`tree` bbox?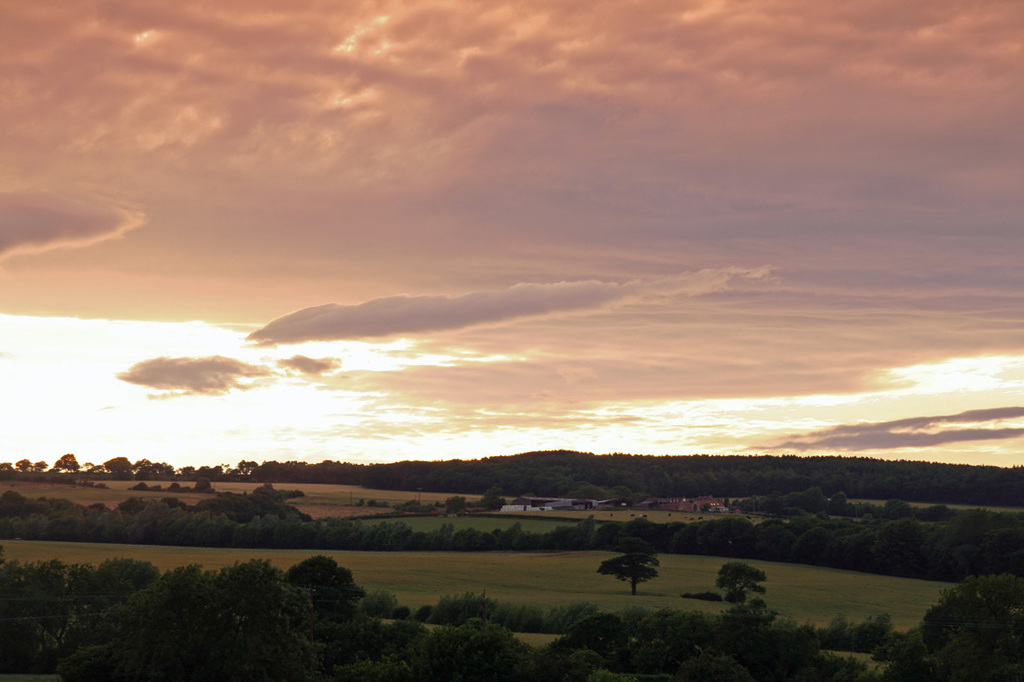
l=286, t=552, r=366, b=604
